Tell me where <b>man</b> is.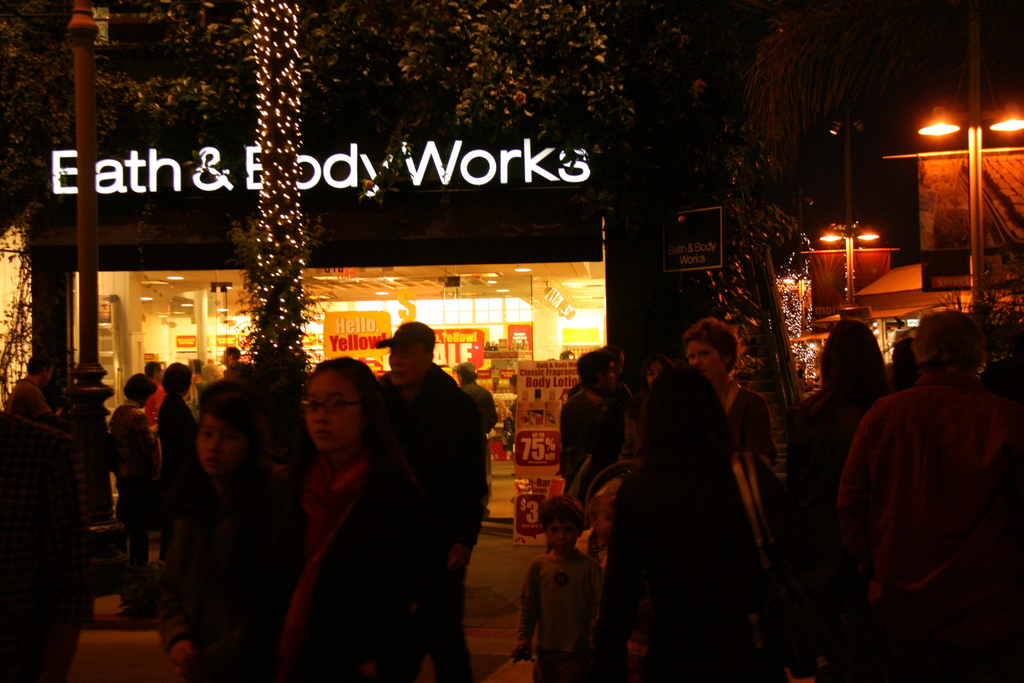
<b>man</b> is at (left=372, top=320, right=489, bottom=682).
